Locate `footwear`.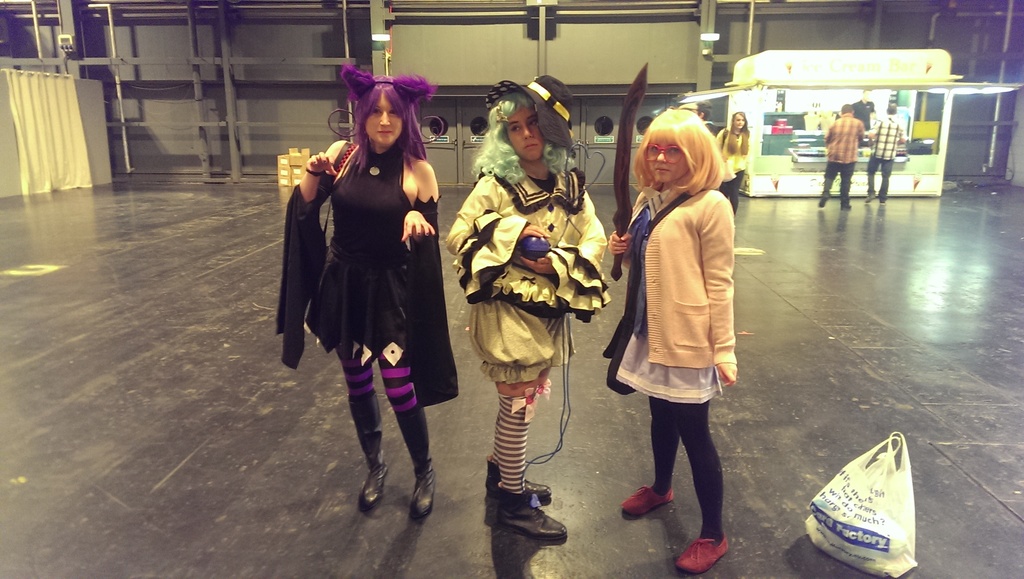
Bounding box: 356, 448, 383, 506.
